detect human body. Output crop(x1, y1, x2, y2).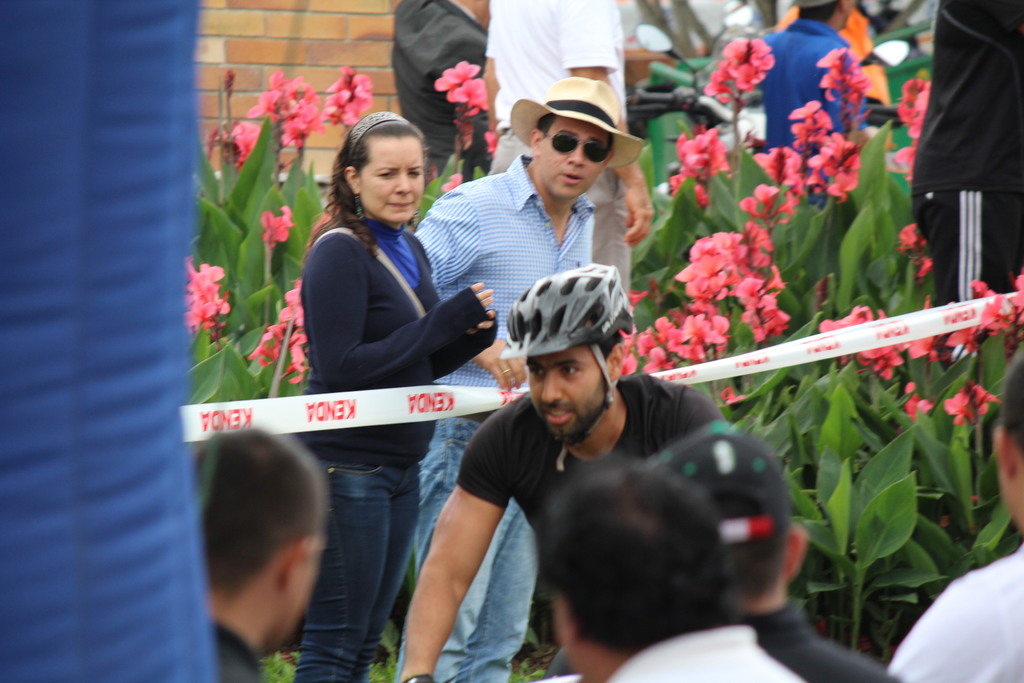
crop(748, 15, 860, 213).
